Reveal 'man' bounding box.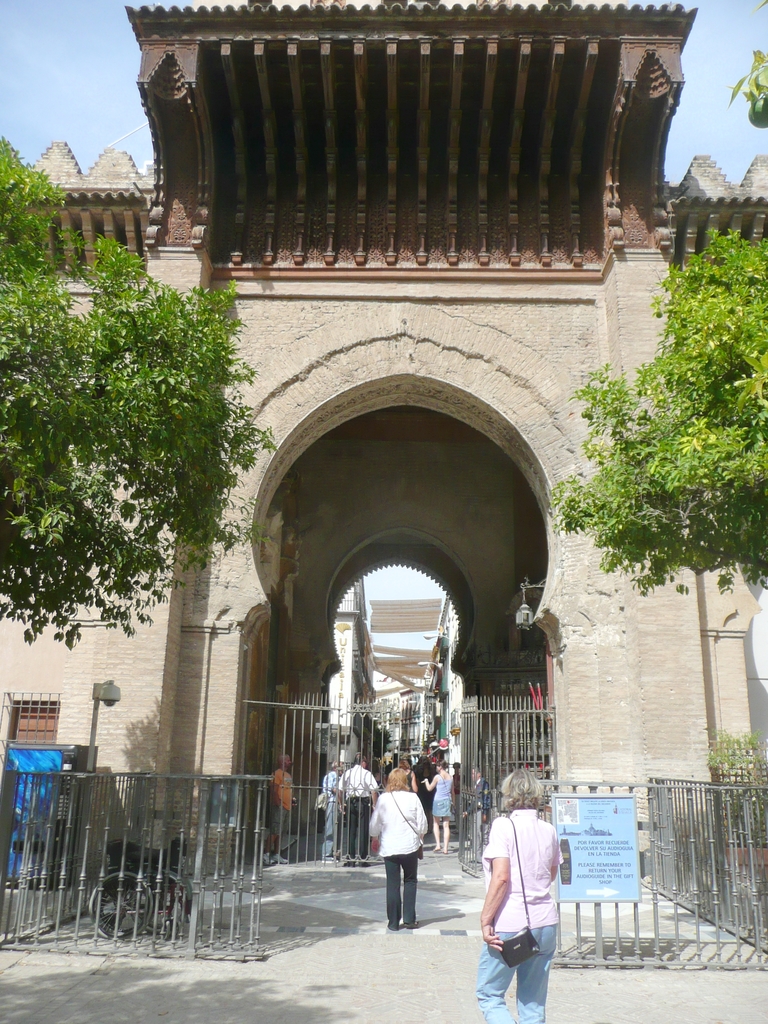
Revealed: l=334, t=751, r=376, b=866.
